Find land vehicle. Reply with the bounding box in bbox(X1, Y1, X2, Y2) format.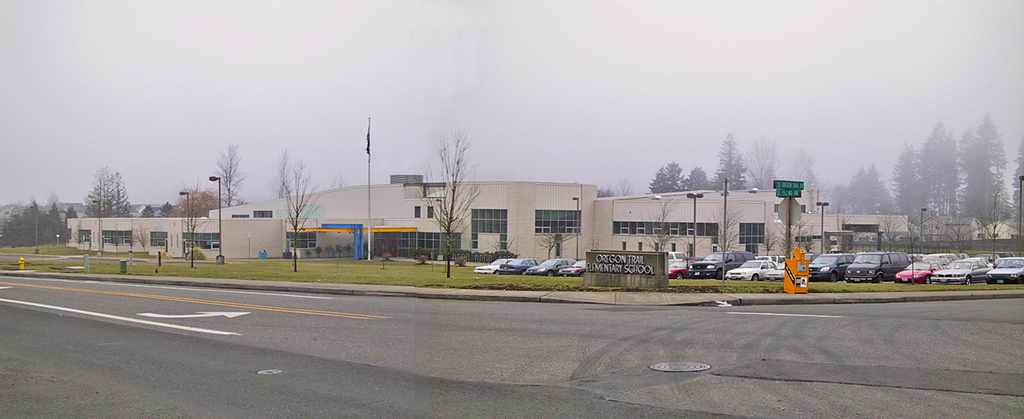
bbox(509, 253, 537, 271).
